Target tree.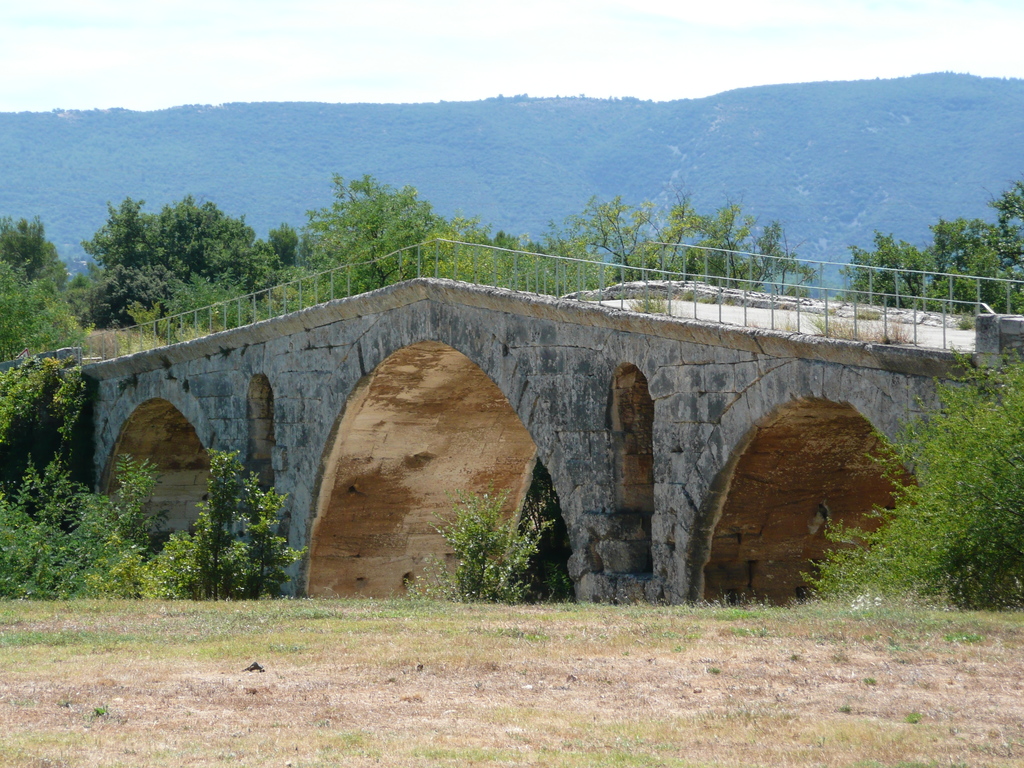
Target region: crop(806, 343, 1023, 606).
